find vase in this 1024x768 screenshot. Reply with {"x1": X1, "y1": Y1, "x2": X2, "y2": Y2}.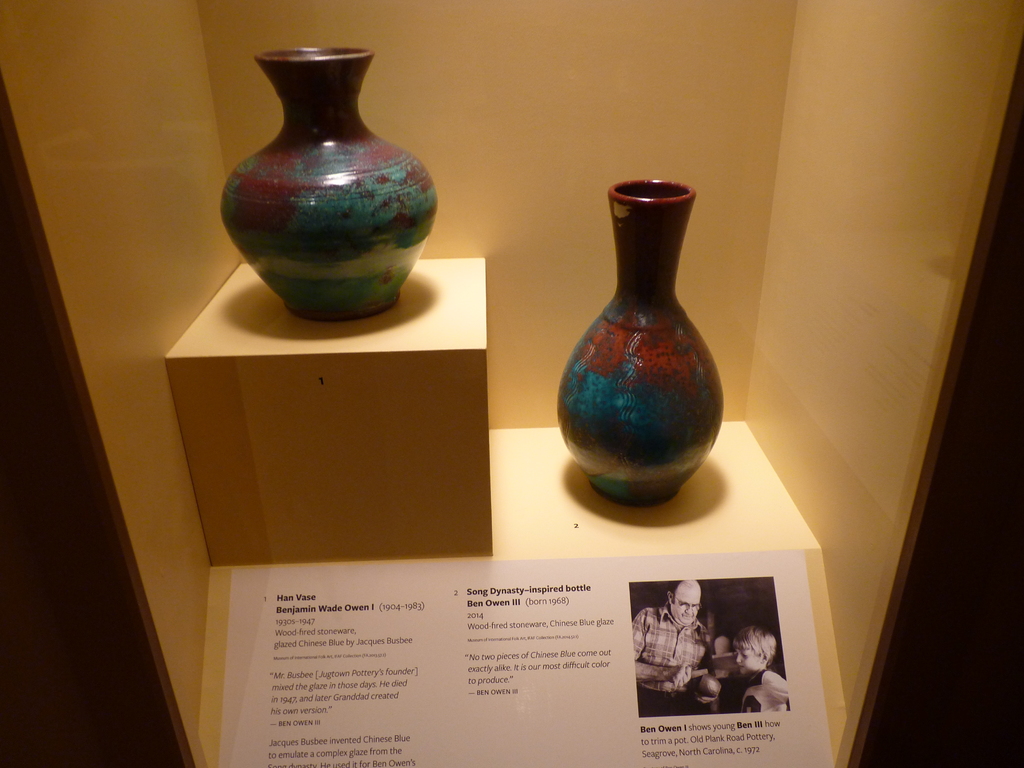
{"x1": 218, "y1": 45, "x2": 438, "y2": 321}.
